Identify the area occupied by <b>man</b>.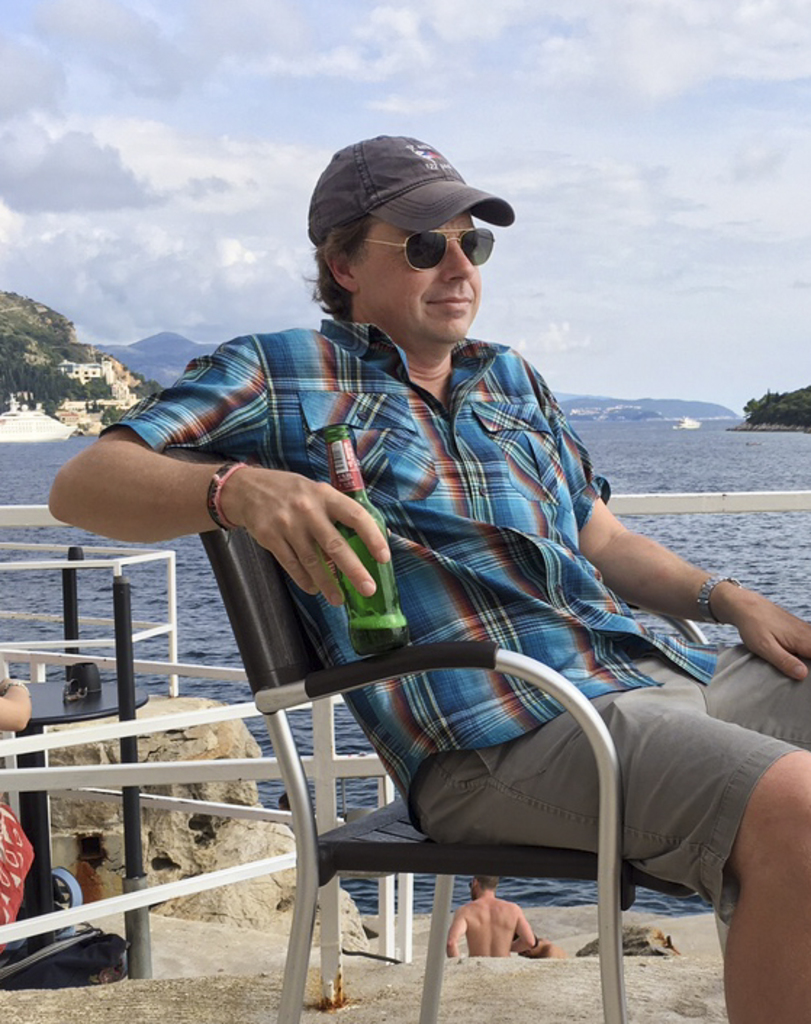
Area: BBox(438, 870, 538, 970).
